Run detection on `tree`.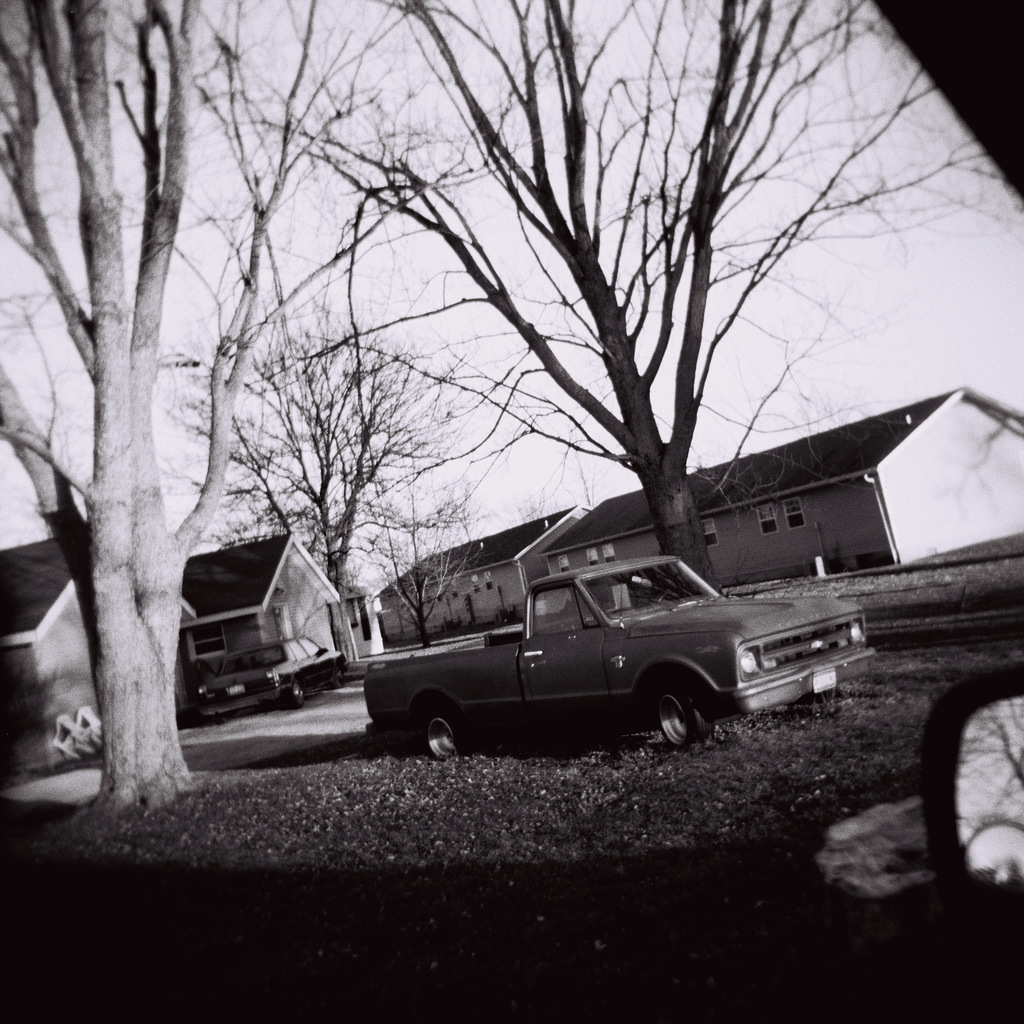
Result: 163, 287, 485, 611.
